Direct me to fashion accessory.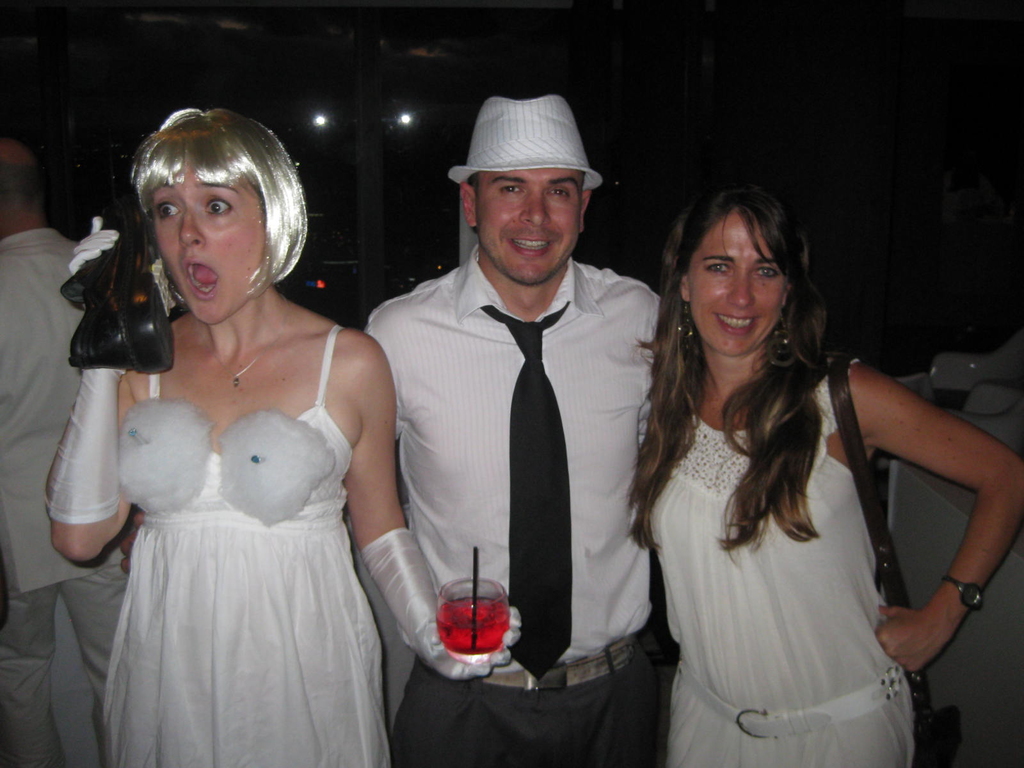
Direction: locate(776, 310, 787, 344).
